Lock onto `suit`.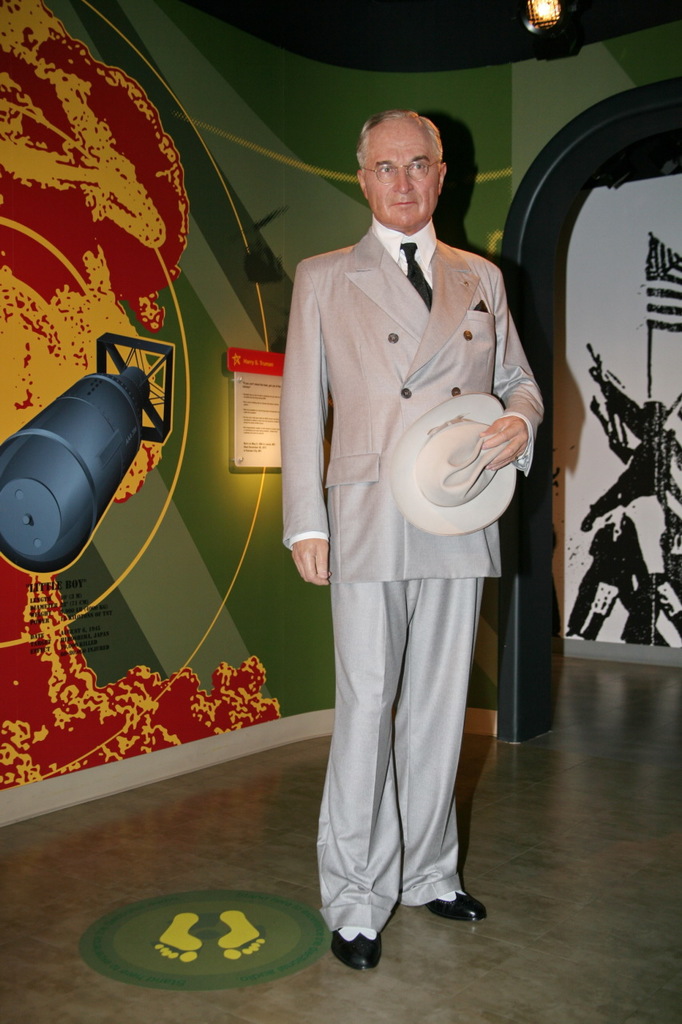
Locked: crop(292, 213, 554, 778).
